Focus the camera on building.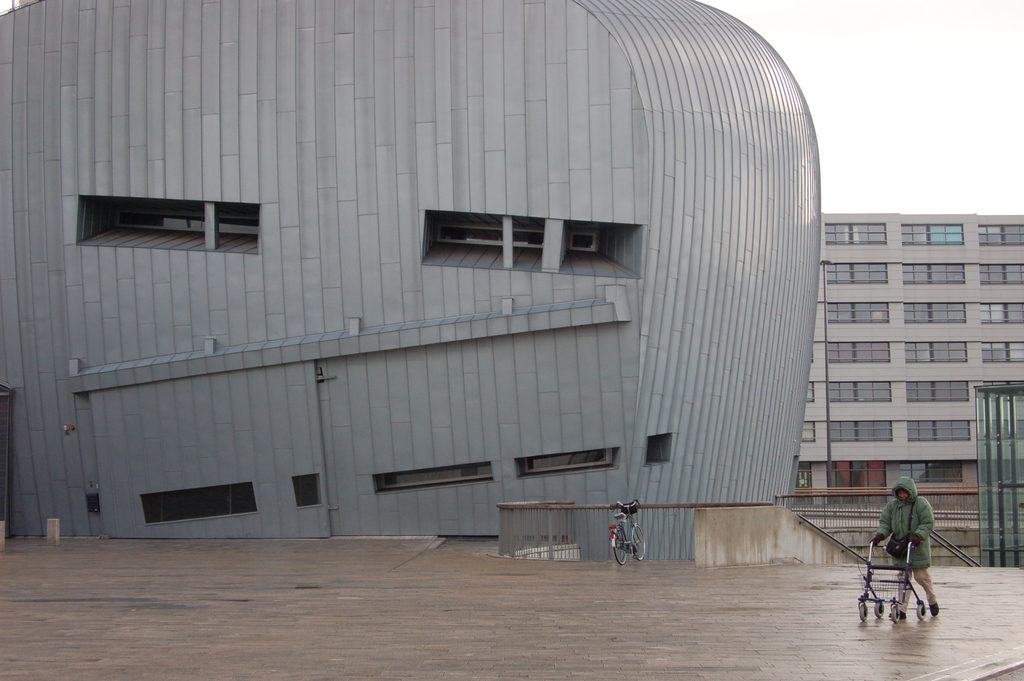
Focus region: {"left": 783, "top": 216, "right": 1023, "bottom": 518}.
